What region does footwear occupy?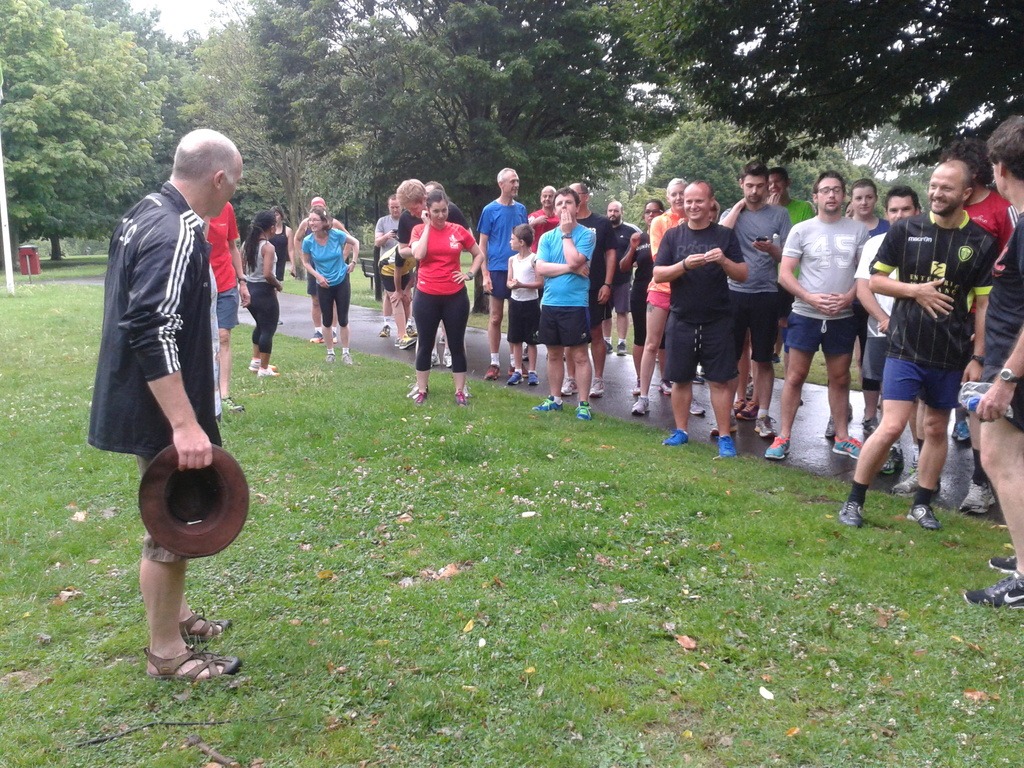
locate(340, 349, 356, 365).
